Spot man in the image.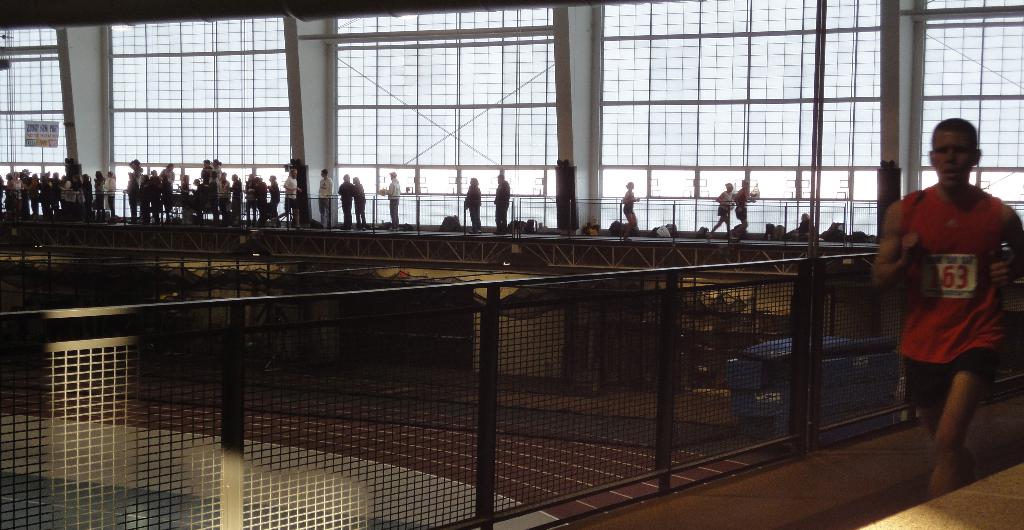
man found at (left=384, top=170, right=403, bottom=233).
